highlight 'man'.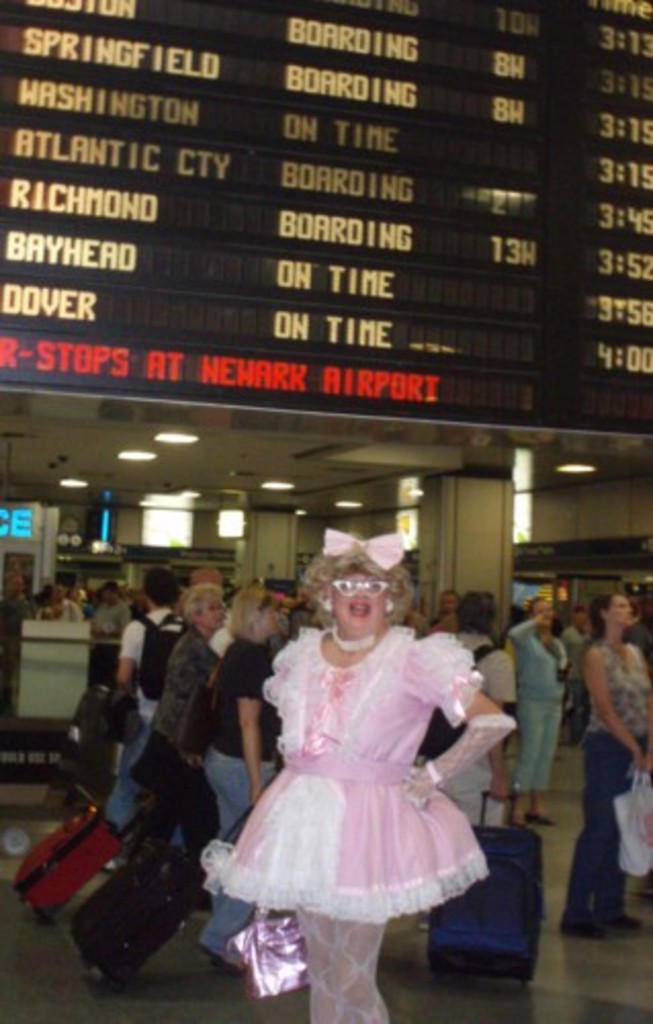
Highlighted region: {"x1": 88, "y1": 584, "x2": 125, "y2": 717}.
